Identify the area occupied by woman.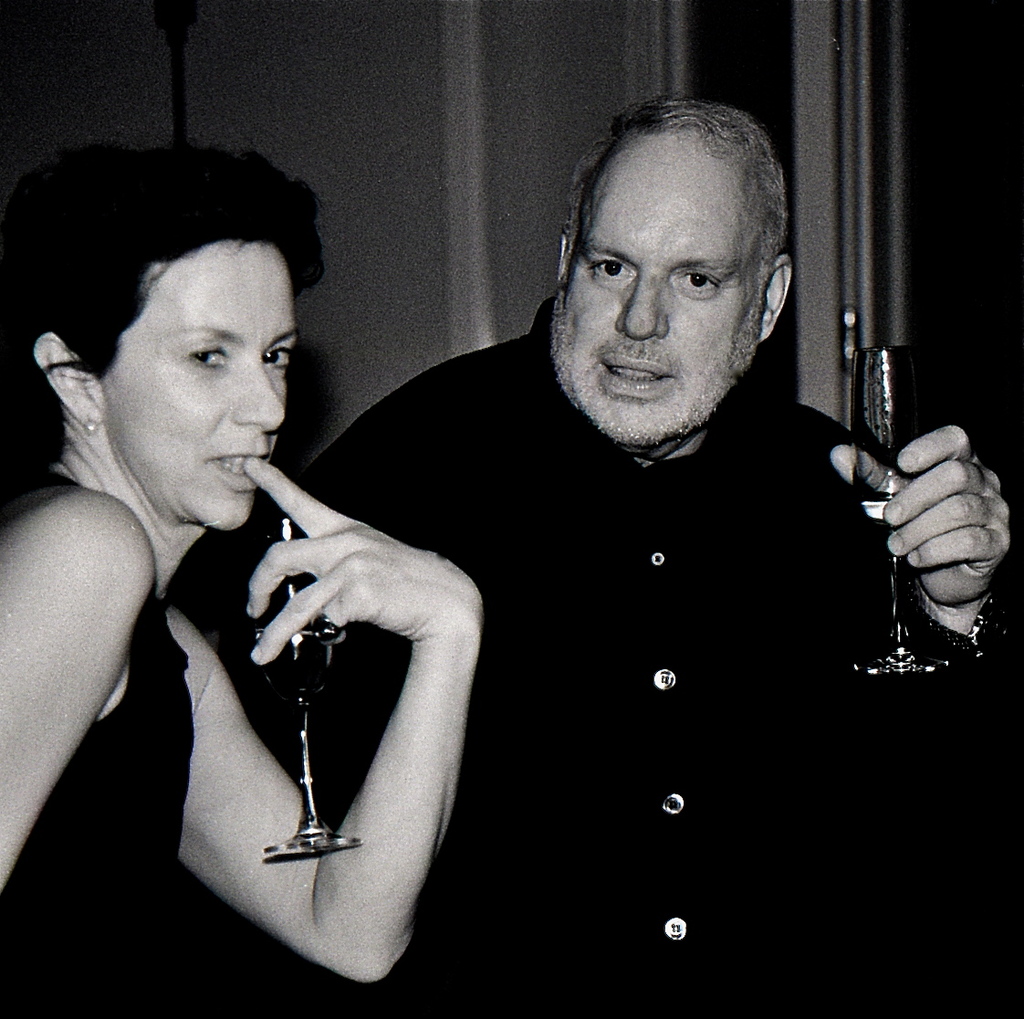
Area: <bbox>5, 146, 352, 999</bbox>.
